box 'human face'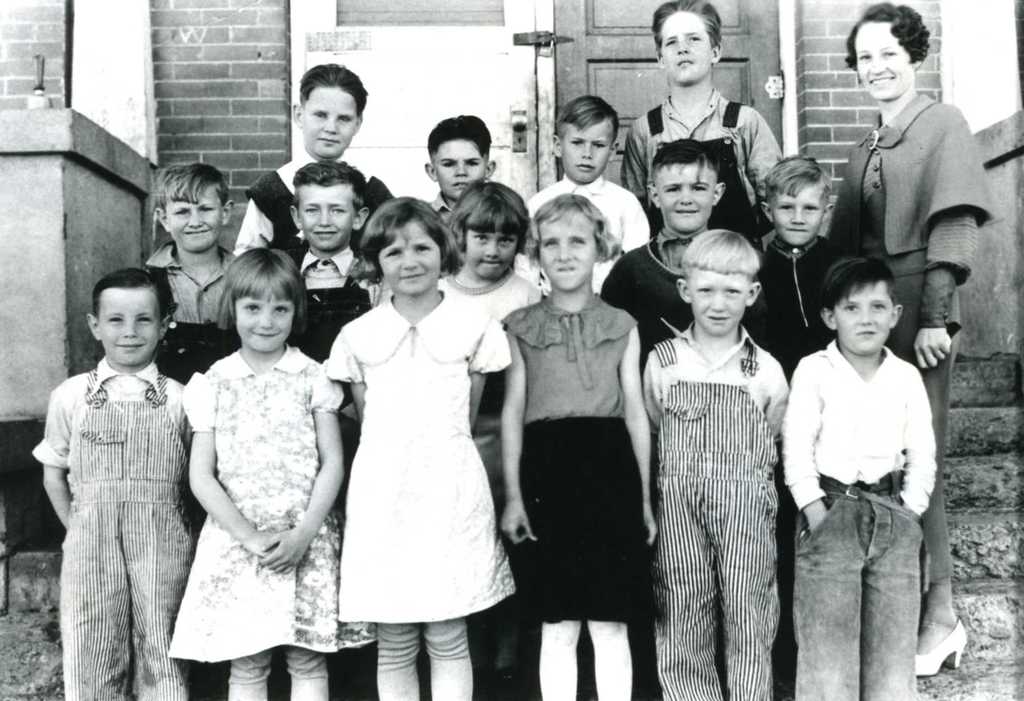
(691,266,747,330)
